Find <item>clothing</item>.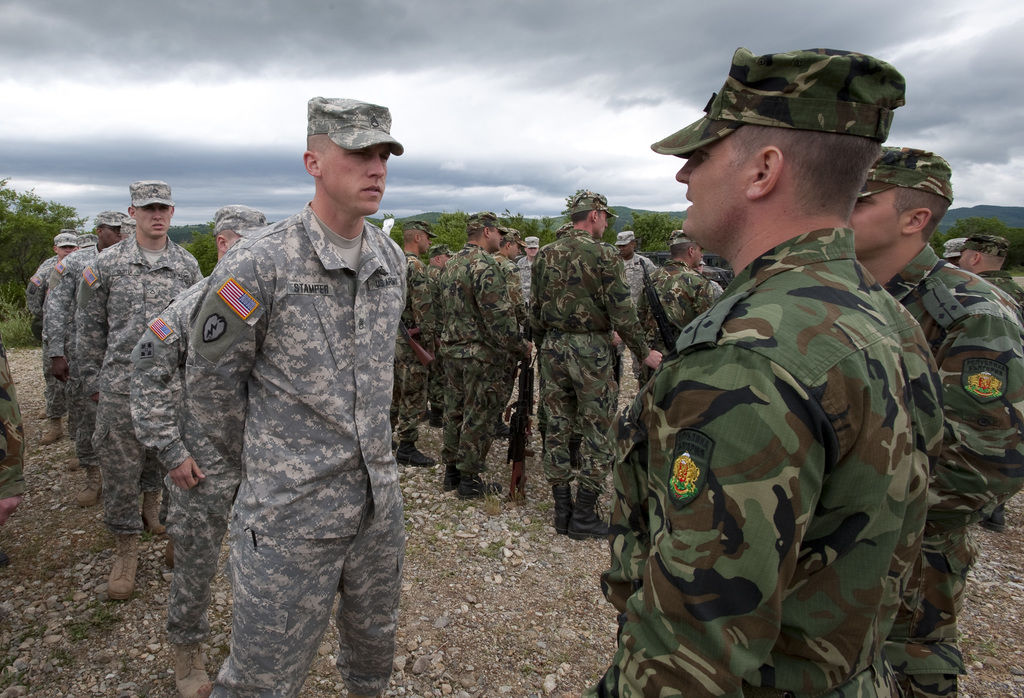
rect(981, 275, 1023, 304).
